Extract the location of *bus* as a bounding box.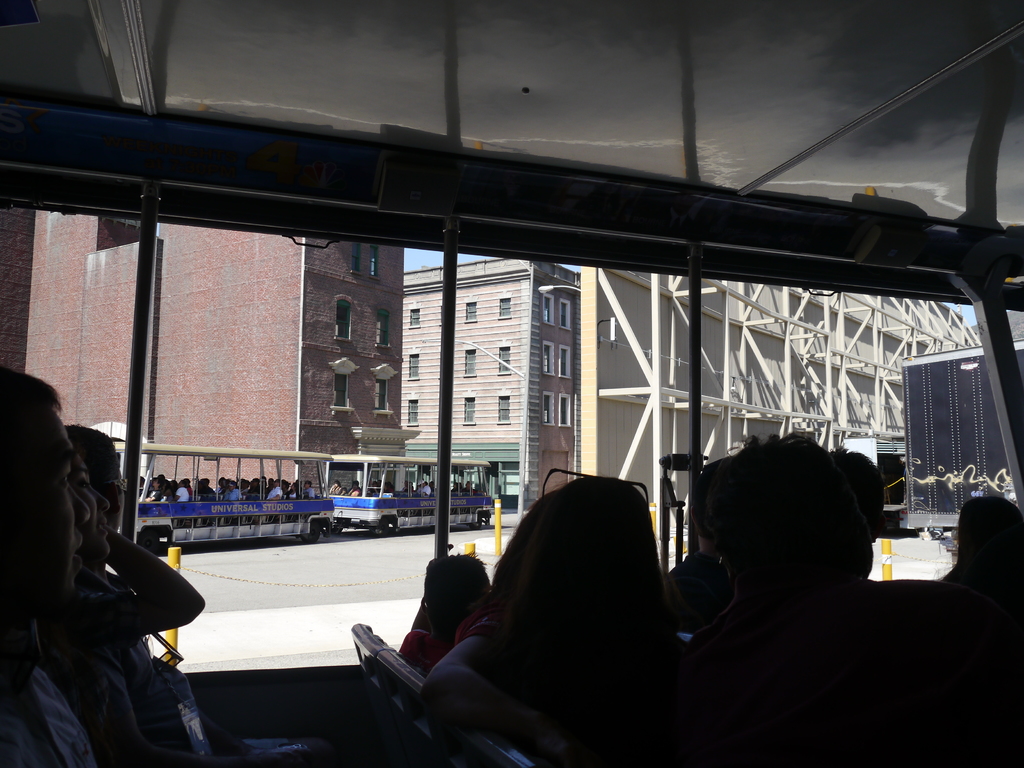
326 456 493 537.
